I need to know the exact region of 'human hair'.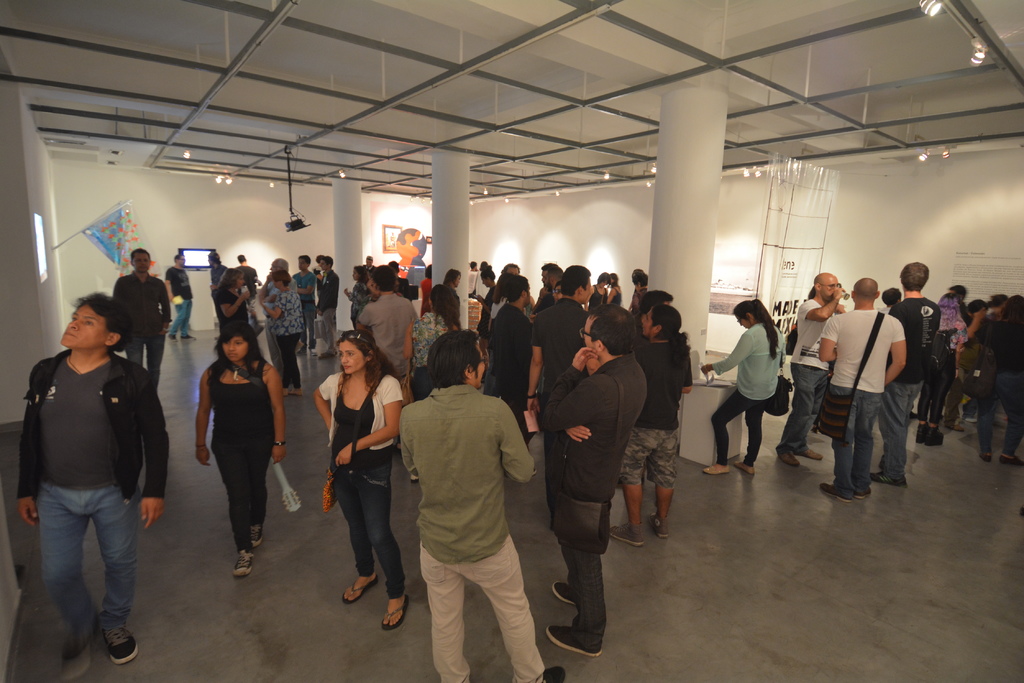
Region: bbox=(371, 264, 396, 291).
